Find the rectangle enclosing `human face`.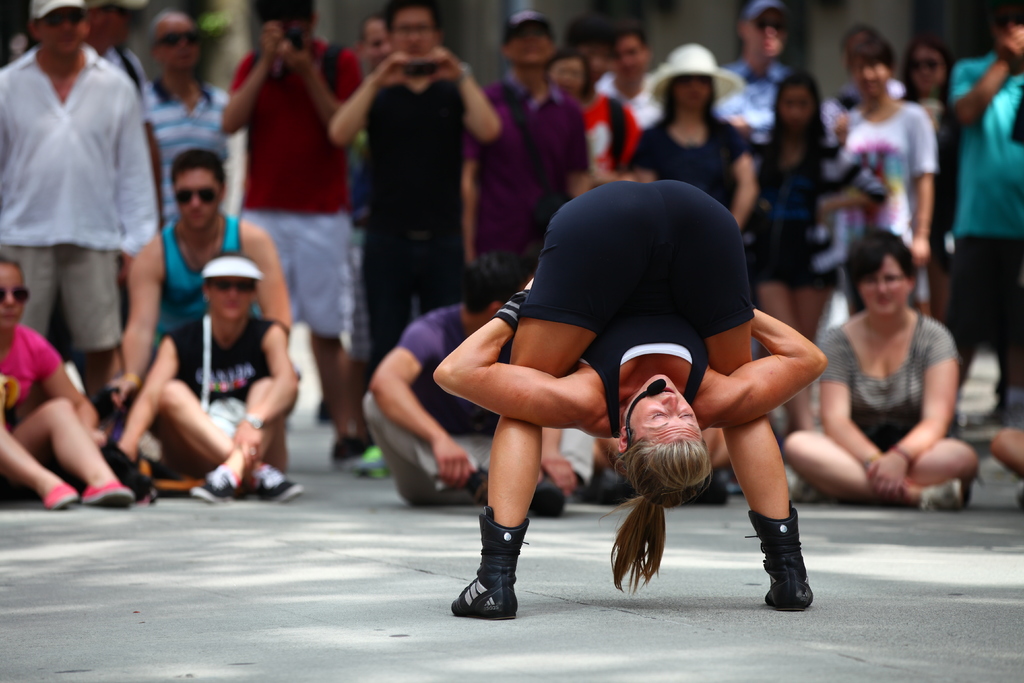
pyautogui.locateOnScreen(682, 76, 705, 104).
